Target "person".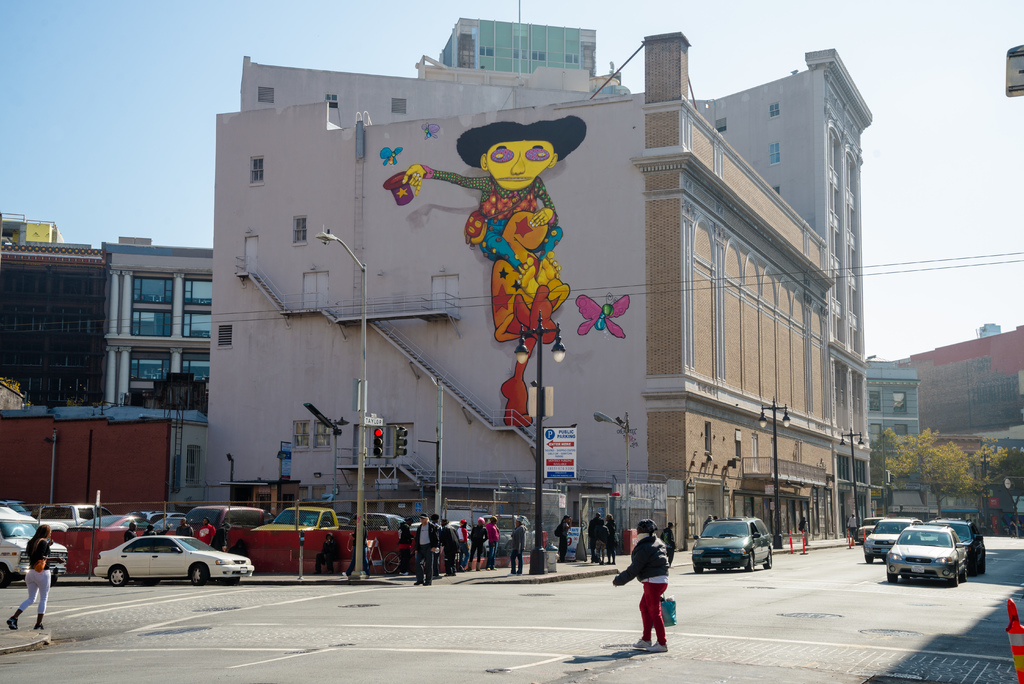
Target region: select_region(551, 515, 572, 565).
